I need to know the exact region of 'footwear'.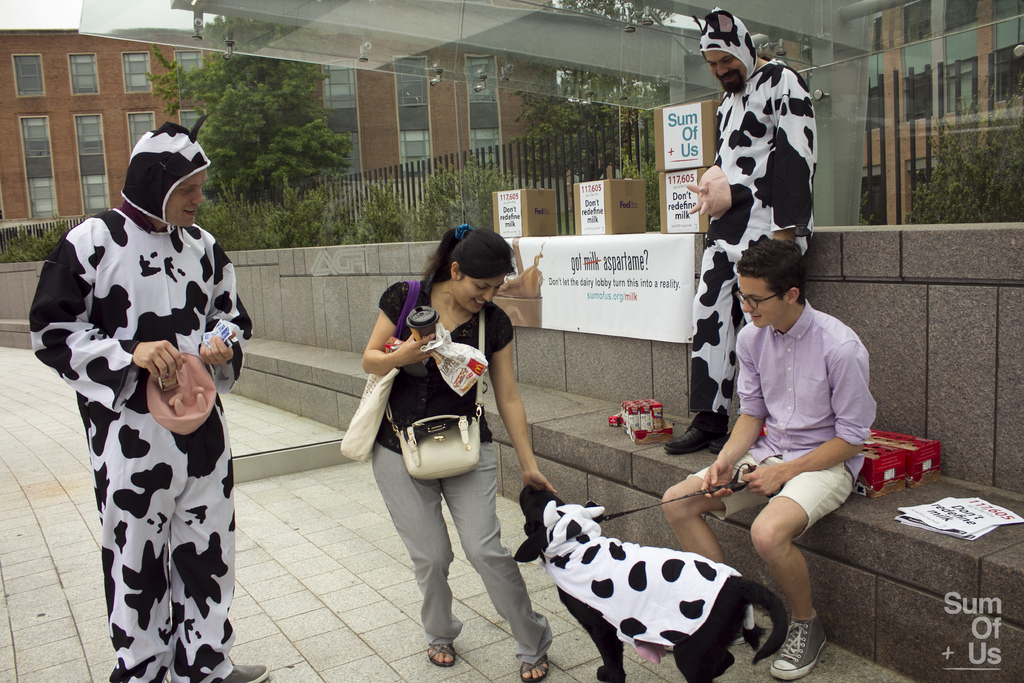
Region: (767,620,828,677).
